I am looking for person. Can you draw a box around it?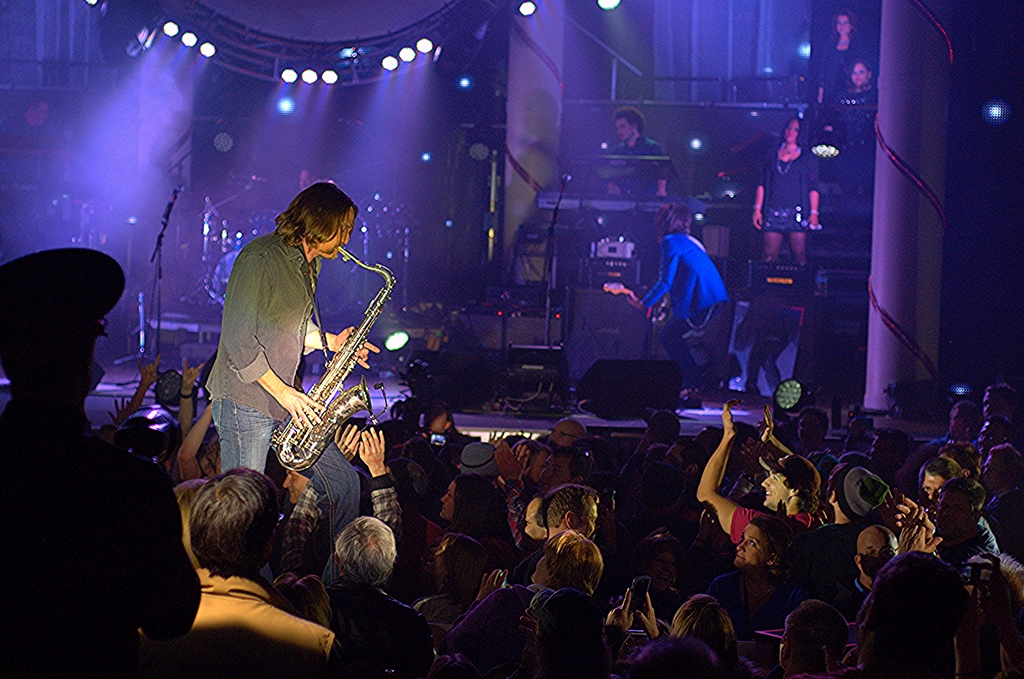
Sure, the bounding box is (left=749, top=111, right=817, bottom=265).
